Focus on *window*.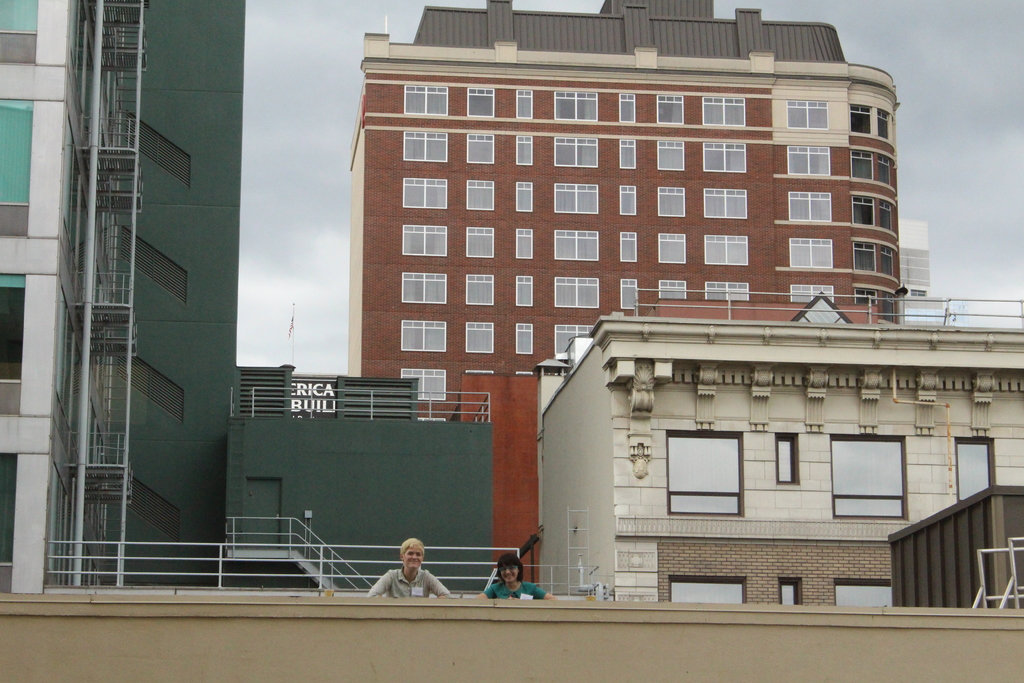
Focused at [700, 233, 748, 264].
